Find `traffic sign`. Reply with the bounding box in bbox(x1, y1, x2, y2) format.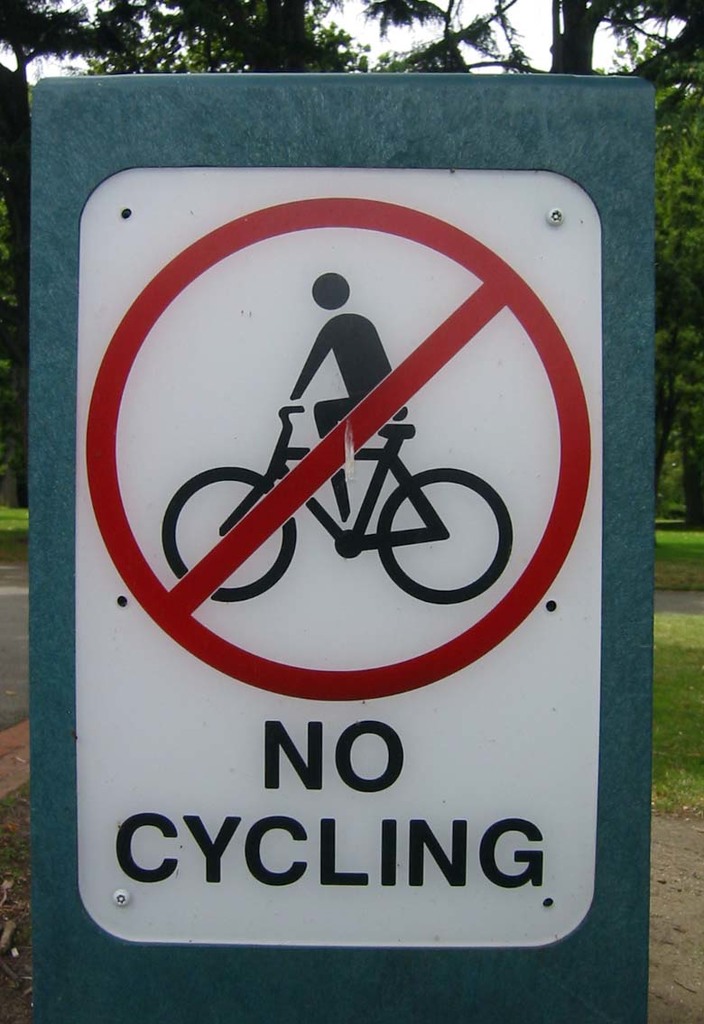
bbox(17, 71, 655, 1023).
